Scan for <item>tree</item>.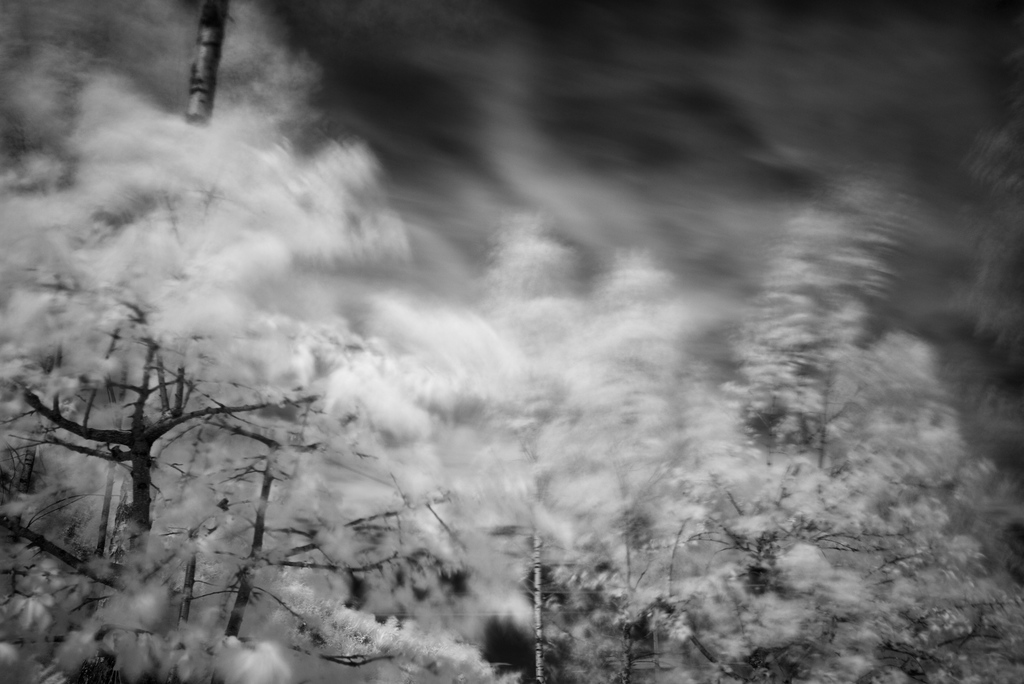
Scan result: (x1=0, y1=0, x2=420, y2=683).
